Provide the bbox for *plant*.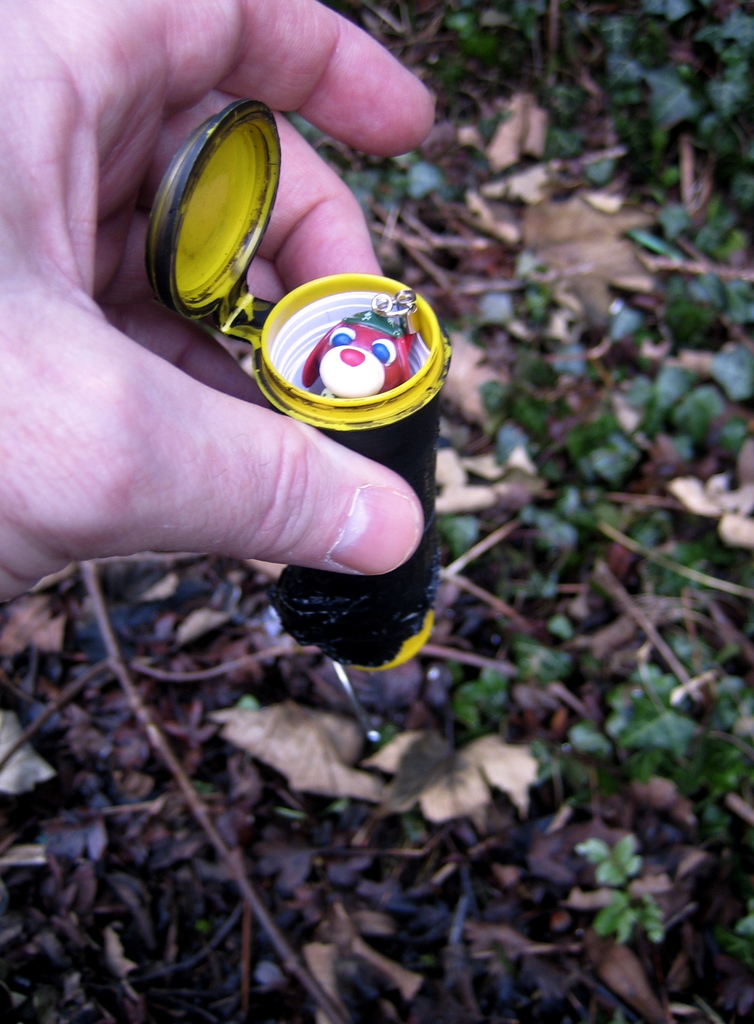
273,803,307,824.
